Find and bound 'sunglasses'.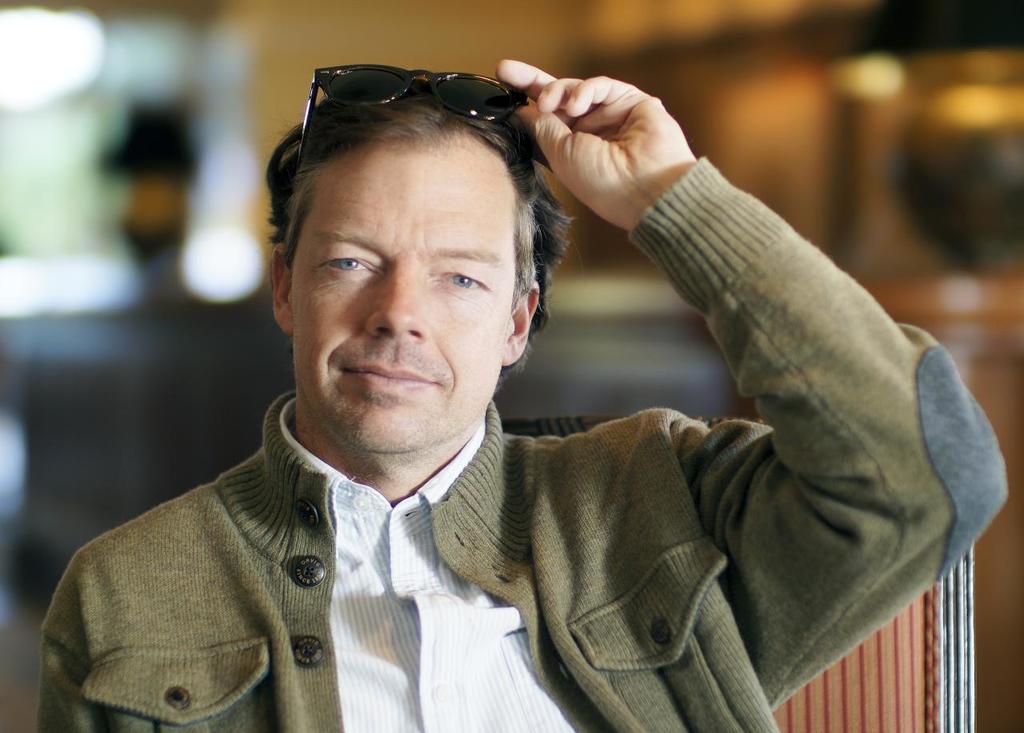
Bound: detection(294, 62, 531, 185).
